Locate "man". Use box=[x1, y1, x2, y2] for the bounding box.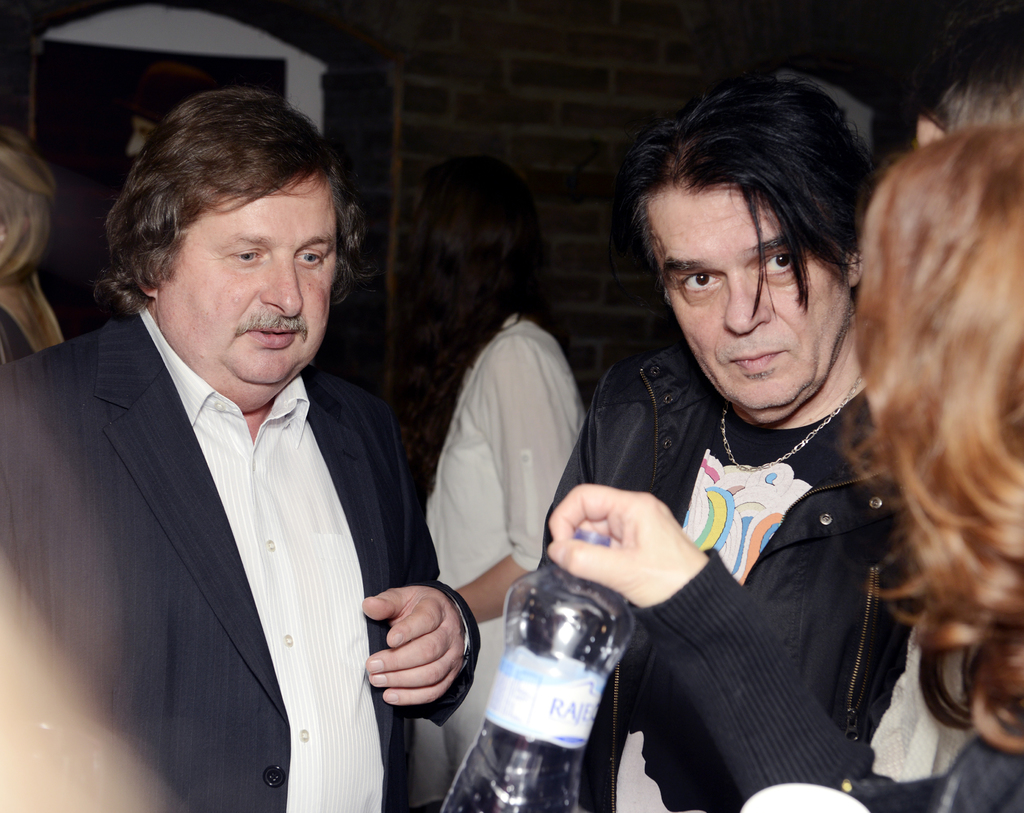
box=[452, 64, 938, 812].
